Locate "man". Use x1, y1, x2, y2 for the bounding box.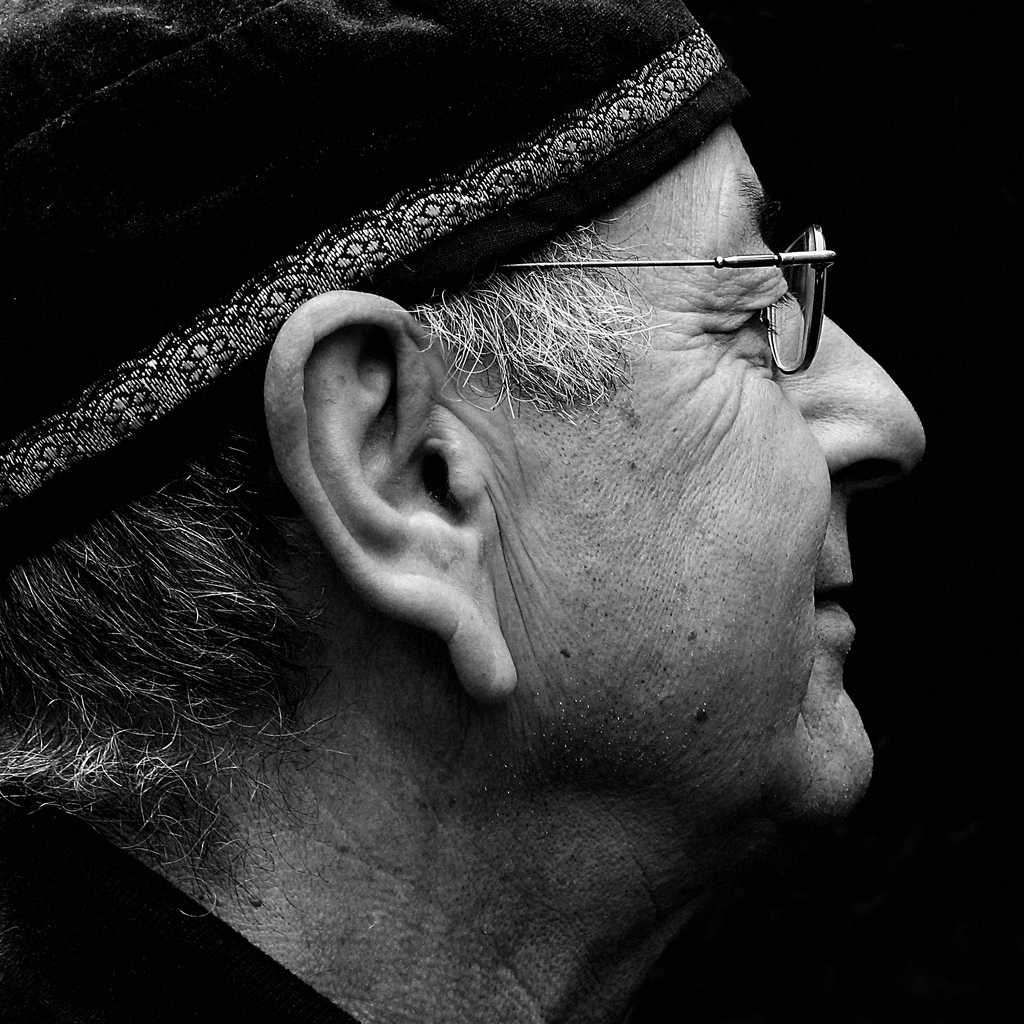
0, 0, 932, 1023.
